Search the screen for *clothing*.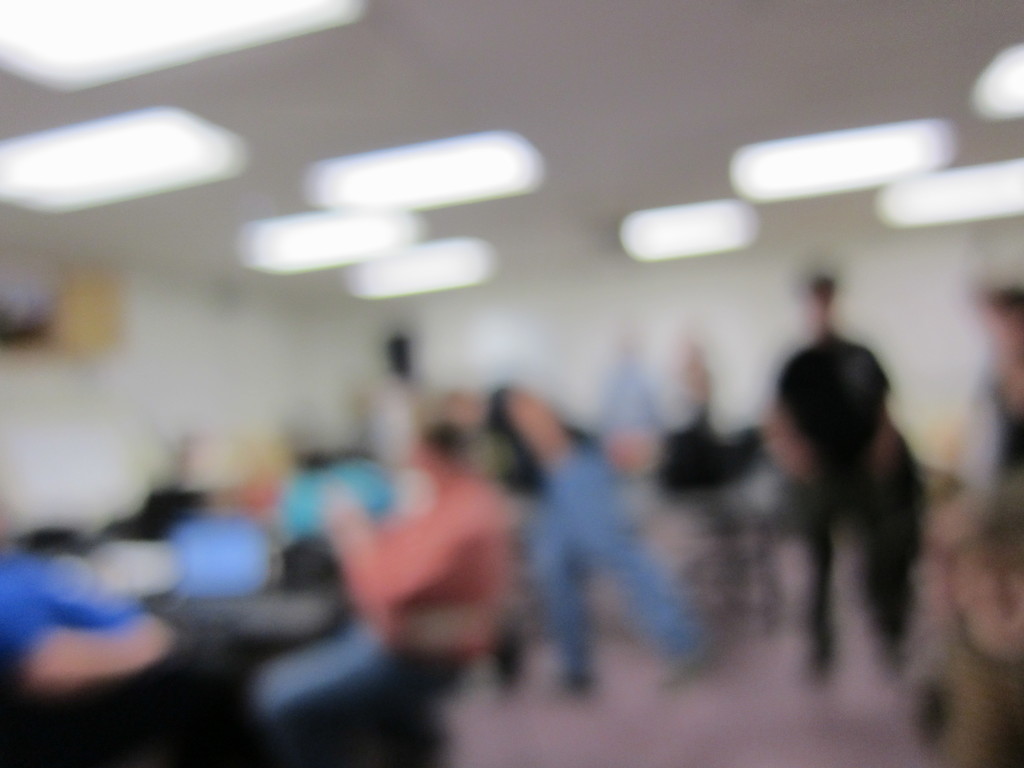
Found at <box>0,543,137,668</box>.
